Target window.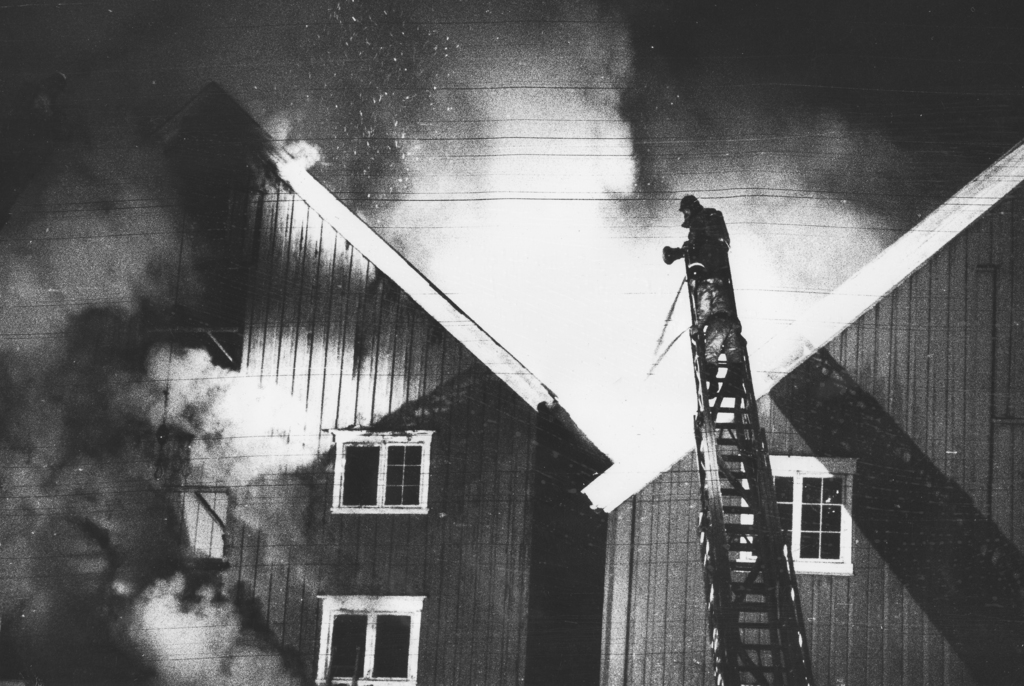
Target region: locate(737, 455, 858, 576).
